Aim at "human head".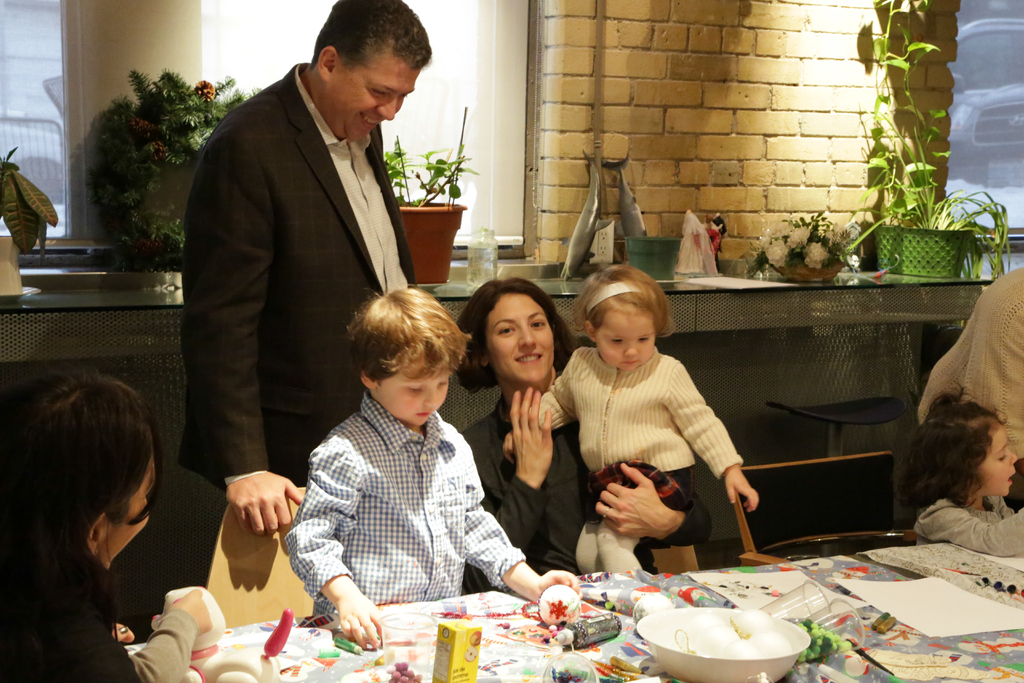
Aimed at detection(955, 397, 1023, 503).
